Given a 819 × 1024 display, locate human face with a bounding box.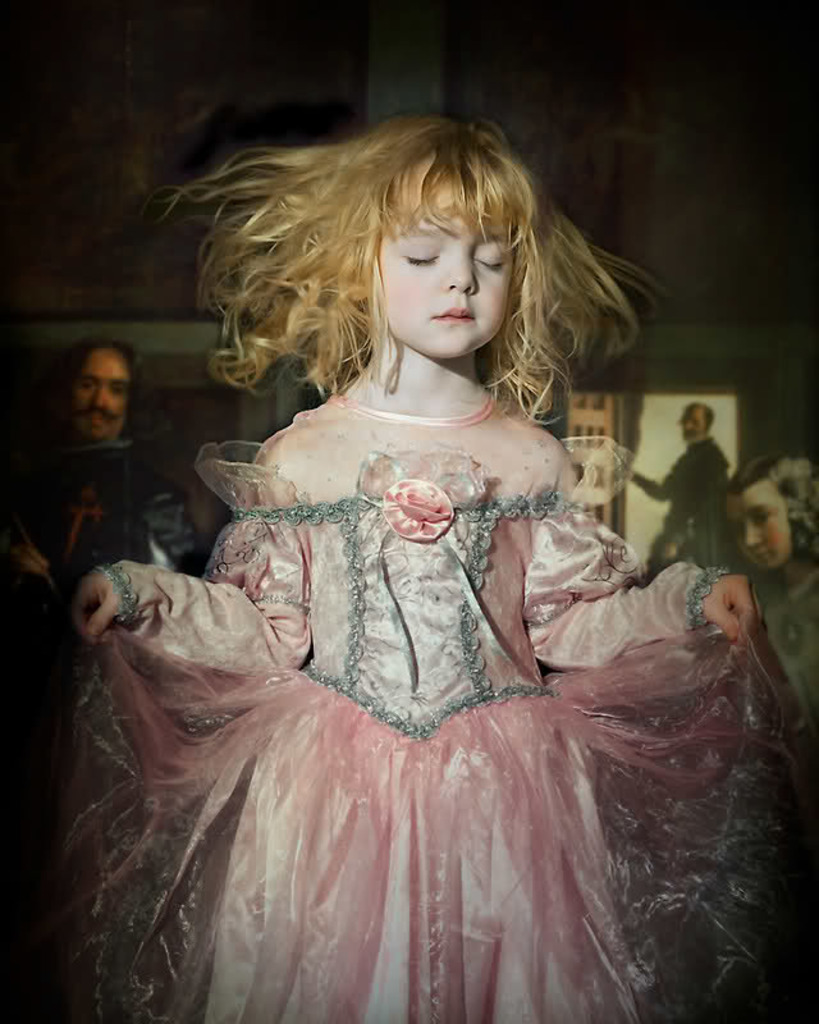
Located: [376, 177, 518, 361].
